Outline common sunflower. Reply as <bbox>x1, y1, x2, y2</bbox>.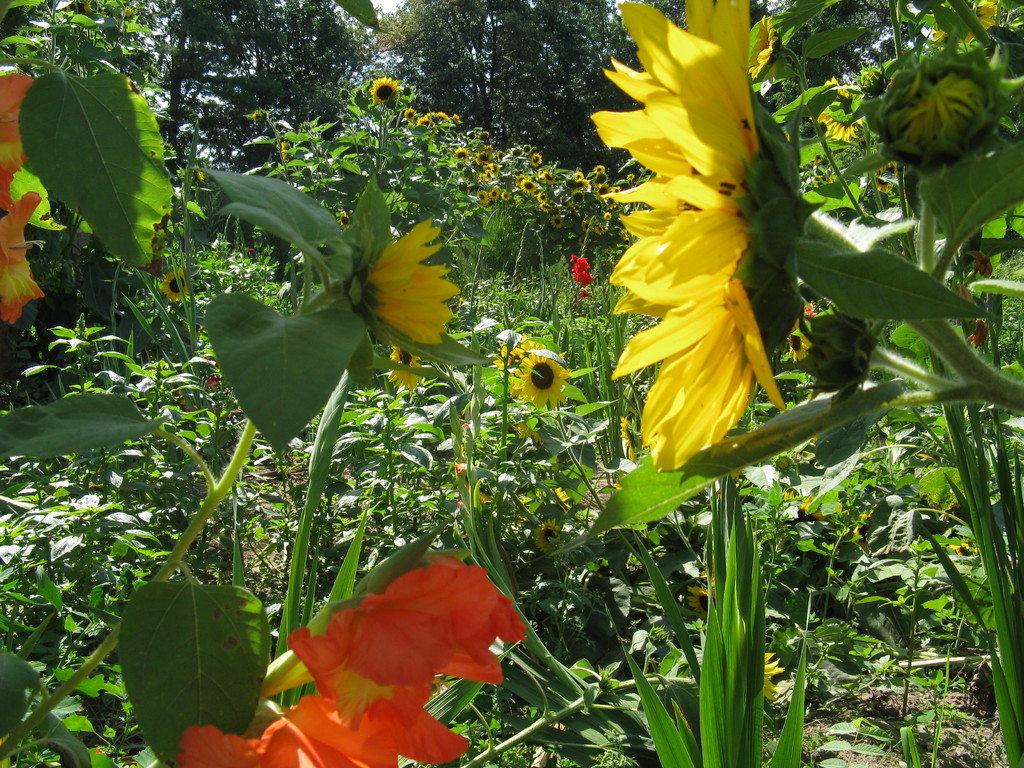
<bbox>503, 186, 509, 203</bbox>.
